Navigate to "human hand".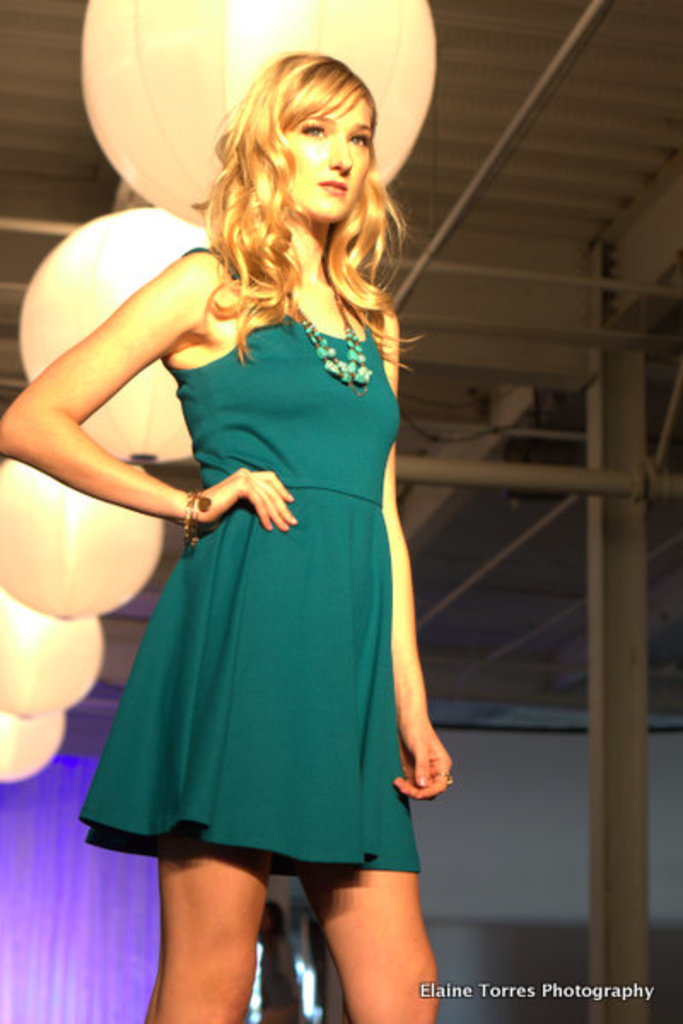
Navigation target: [406,719,461,821].
